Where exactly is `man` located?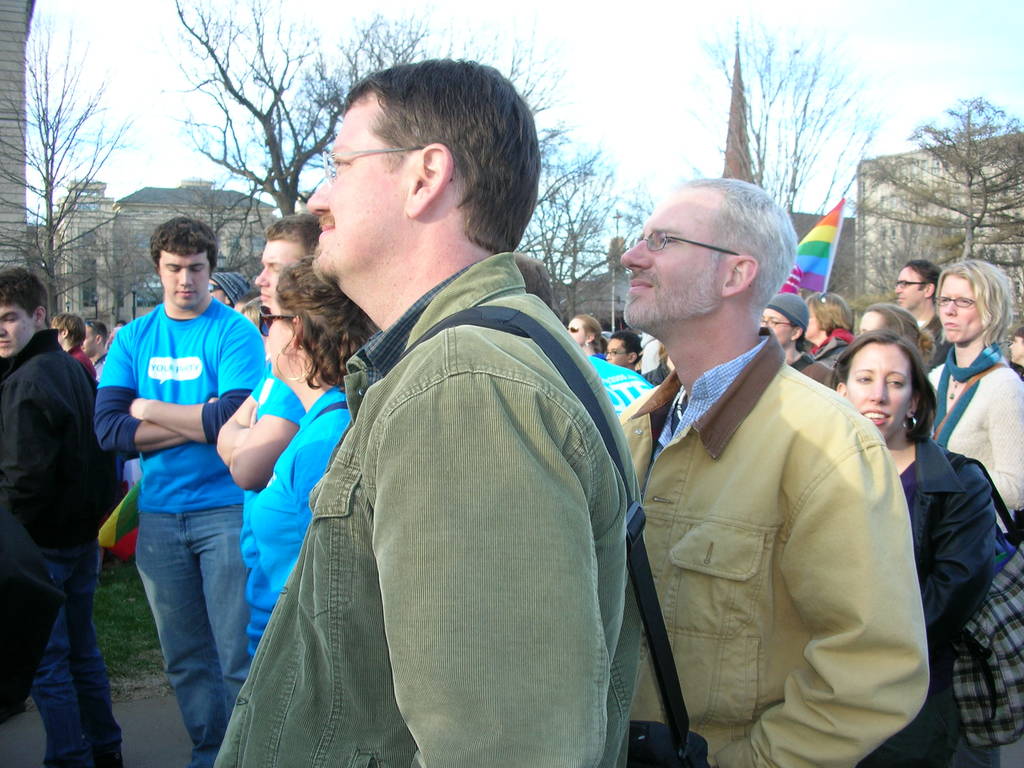
Its bounding box is crop(89, 216, 270, 767).
